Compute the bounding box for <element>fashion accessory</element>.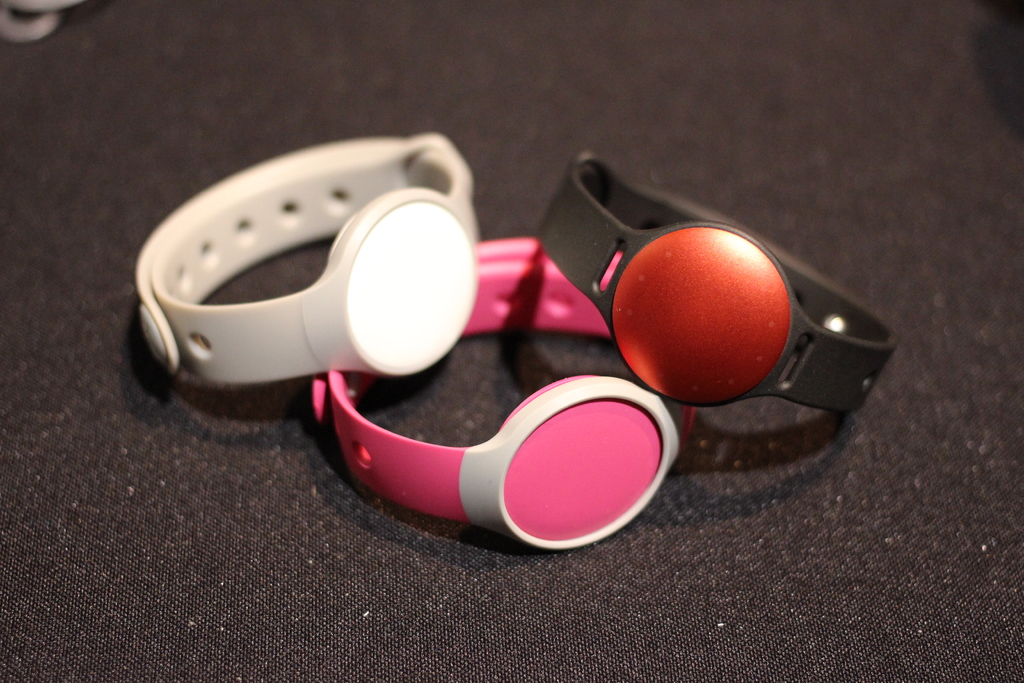
<box>534,149,901,408</box>.
